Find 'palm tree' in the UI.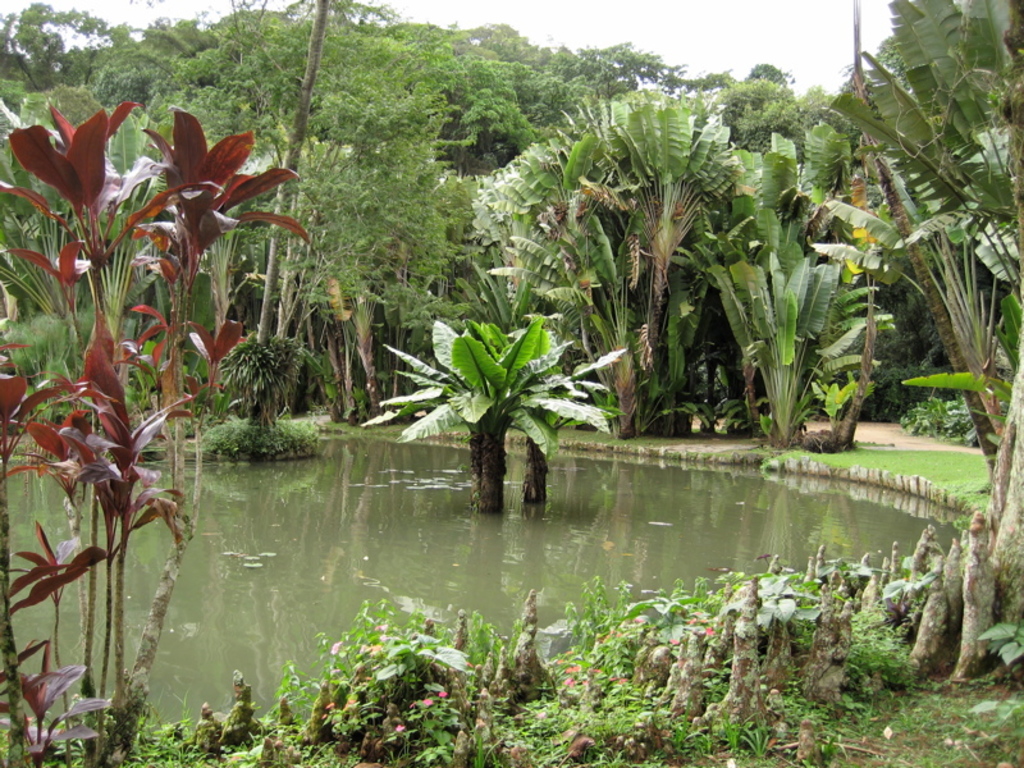
UI element at 229,0,337,429.
